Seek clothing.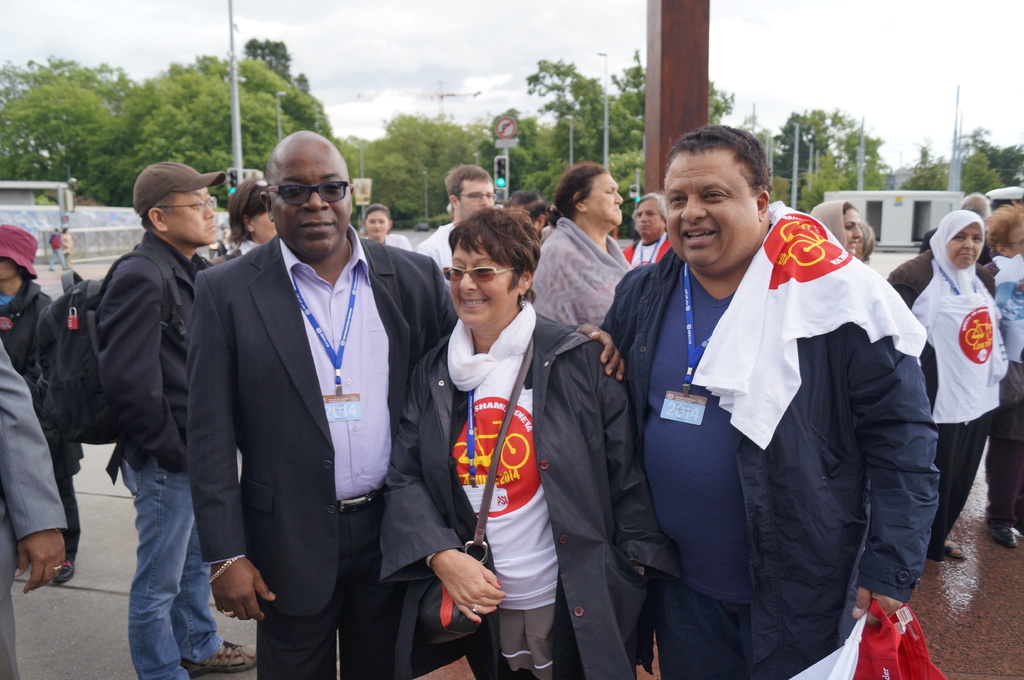
624 241 673 269.
